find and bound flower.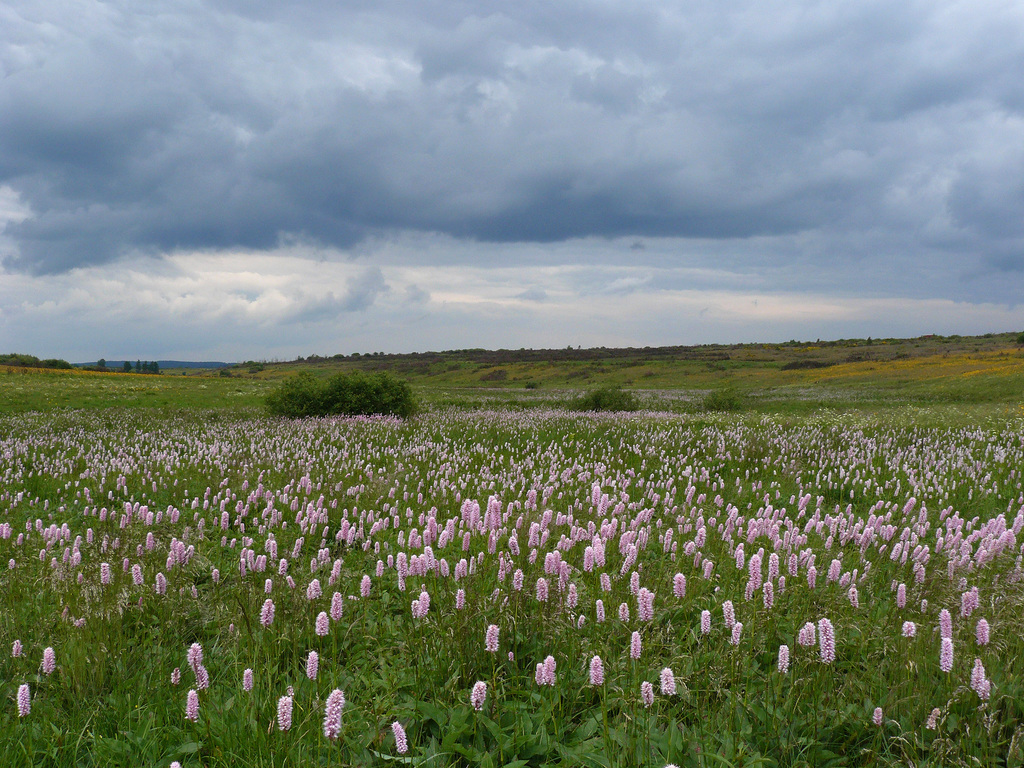
Bound: [630, 632, 641, 659].
